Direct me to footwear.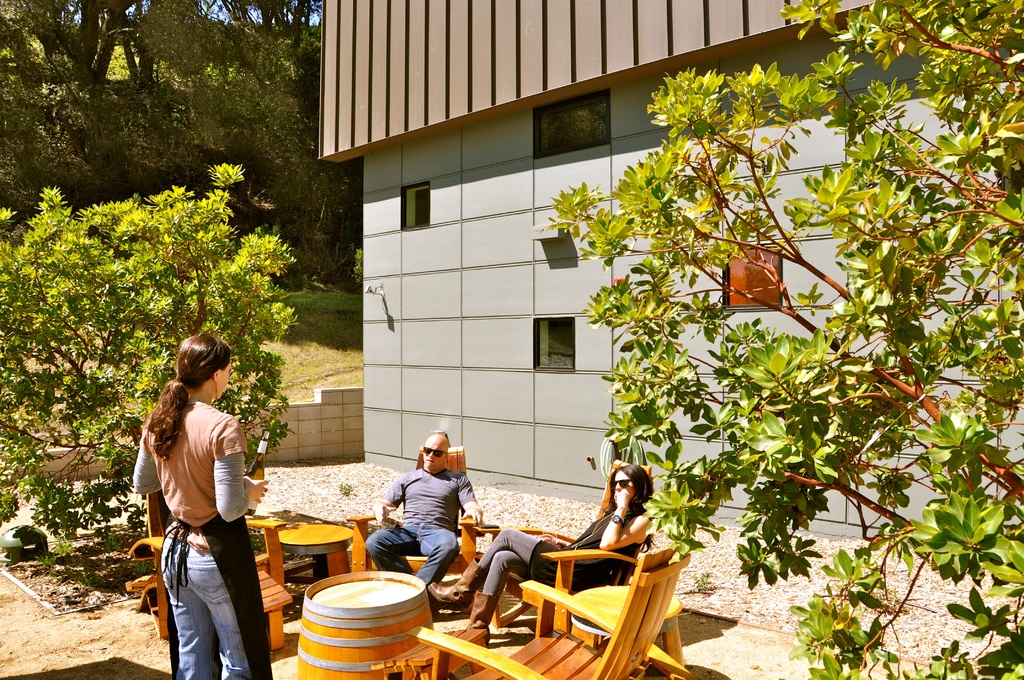
Direction: [x1=447, y1=590, x2=498, y2=645].
